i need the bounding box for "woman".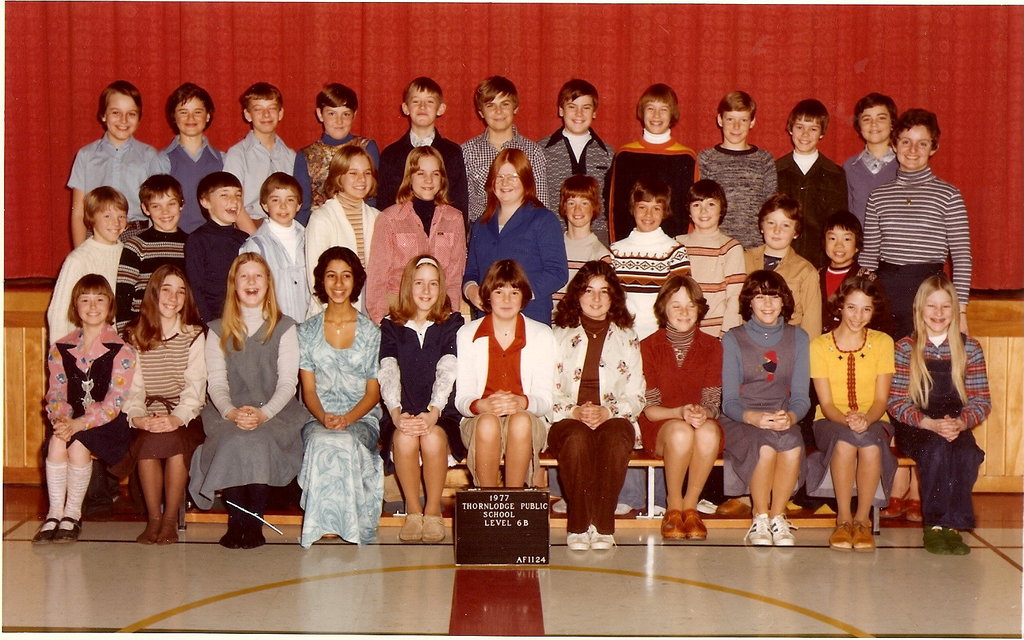
Here it is: [368,148,473,327].
